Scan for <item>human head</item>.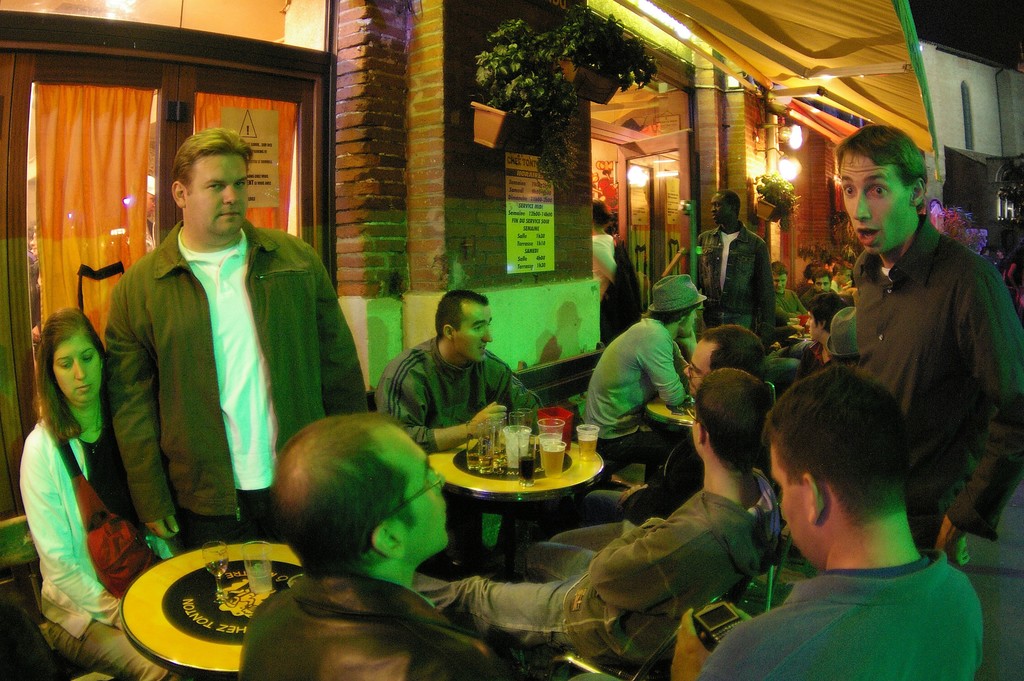
Scan result: 833:121:927:258.
